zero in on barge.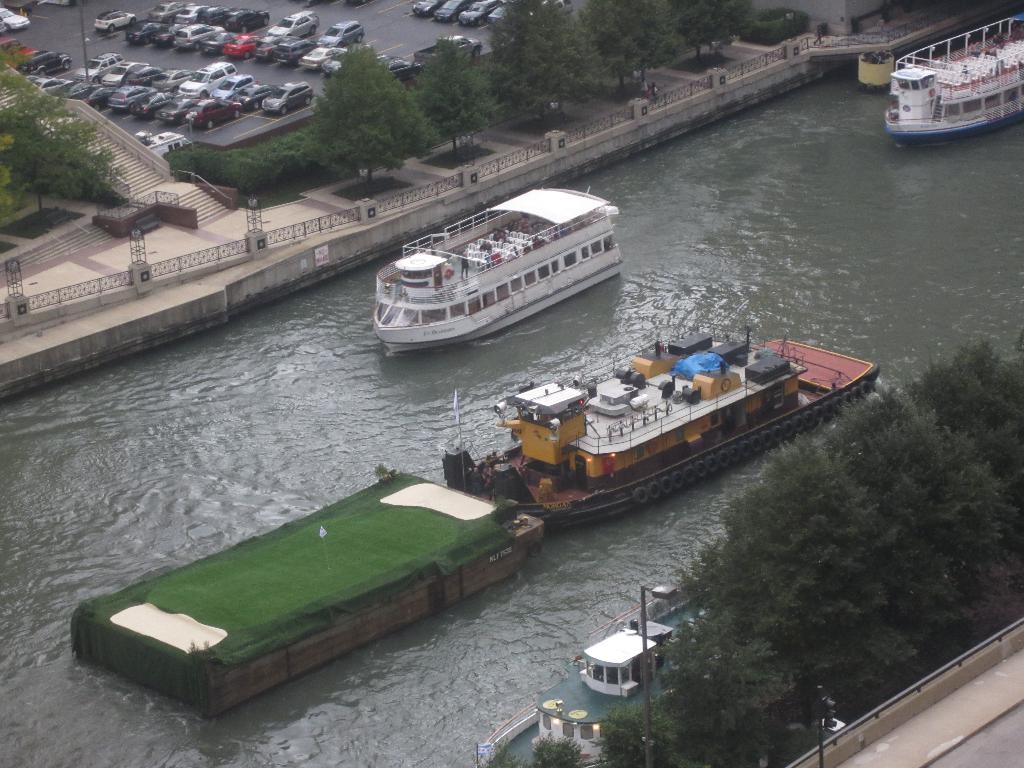
Zeroed in: pyautogui.locateOnScreen(472, 585, 721, 767).
